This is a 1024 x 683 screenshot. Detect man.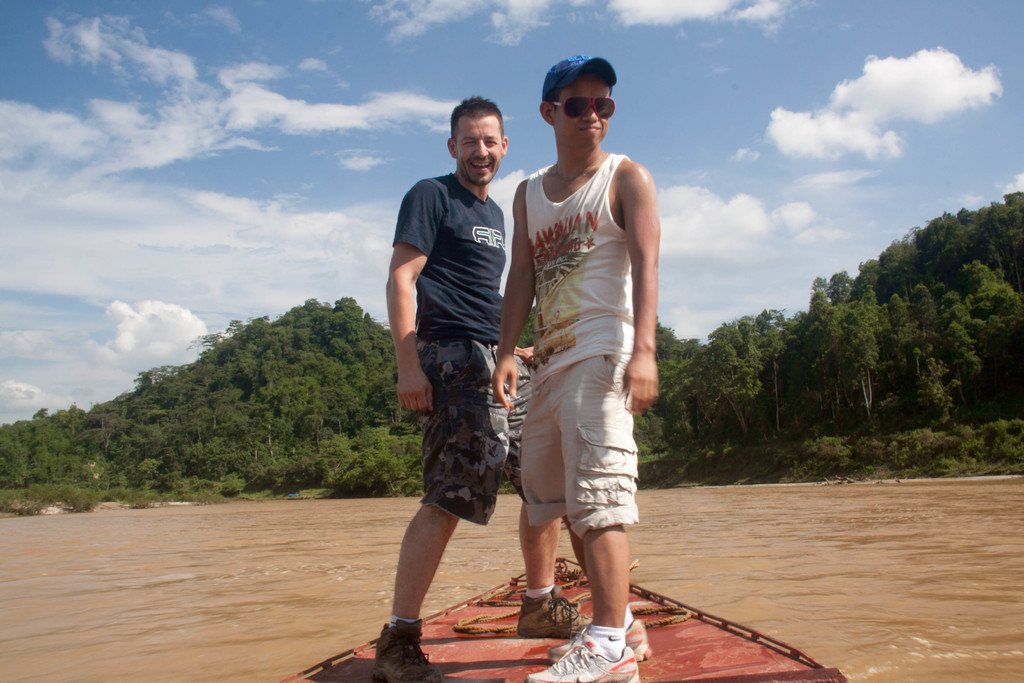
left=378, top=90, right=543, bottom=622.
